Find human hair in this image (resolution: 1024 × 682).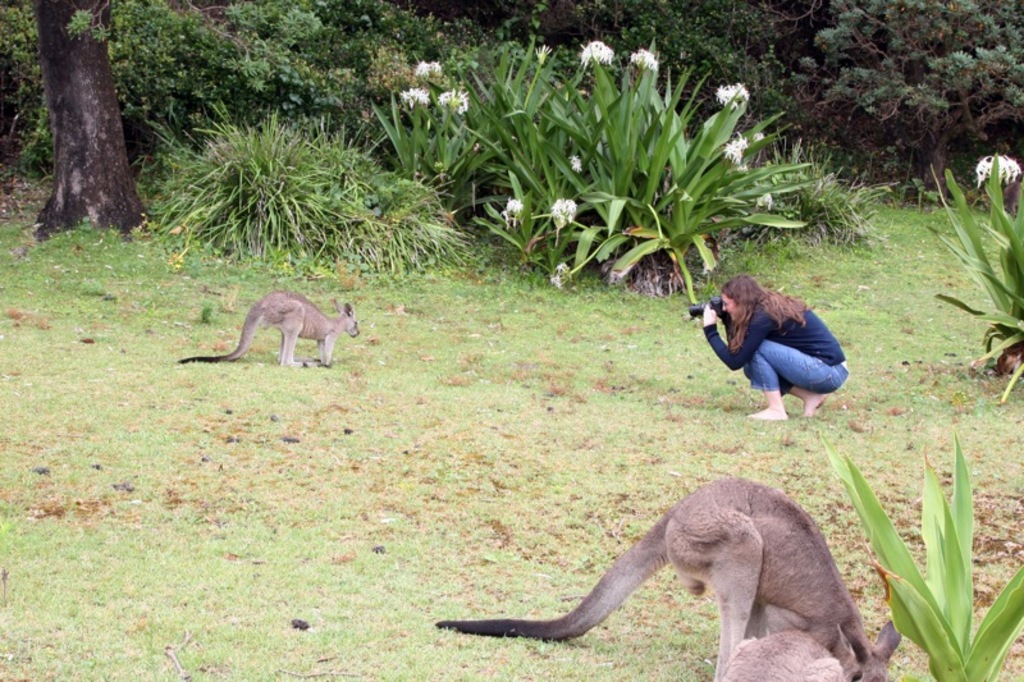
bbox=(727, 274, 759, 324).
